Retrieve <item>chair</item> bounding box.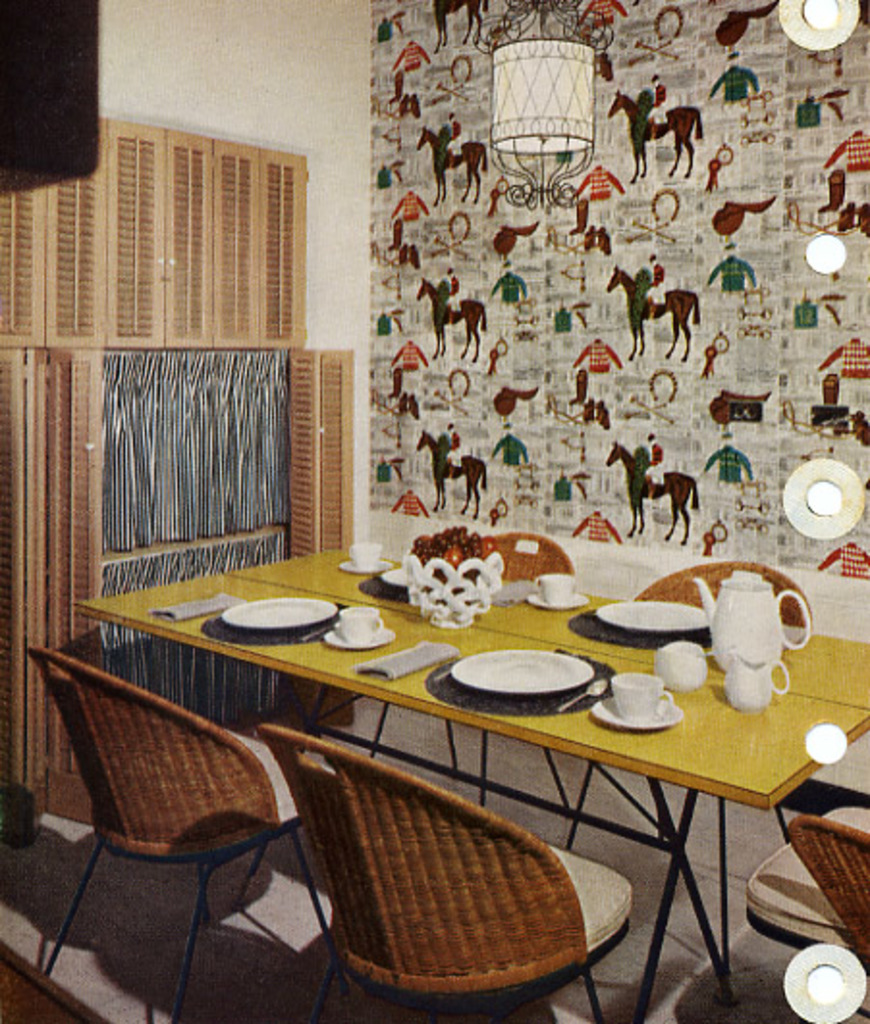
Bounding box: (x1=557, y1=557, x2=818, y2=997).
